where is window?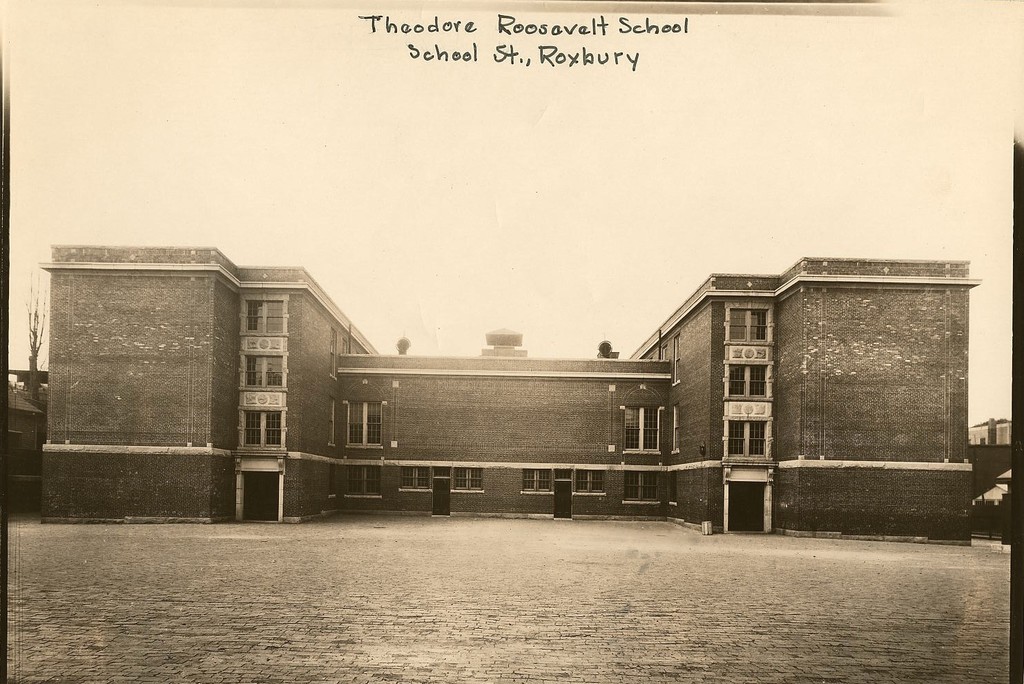
select_region(724, 302, 777, 341).
